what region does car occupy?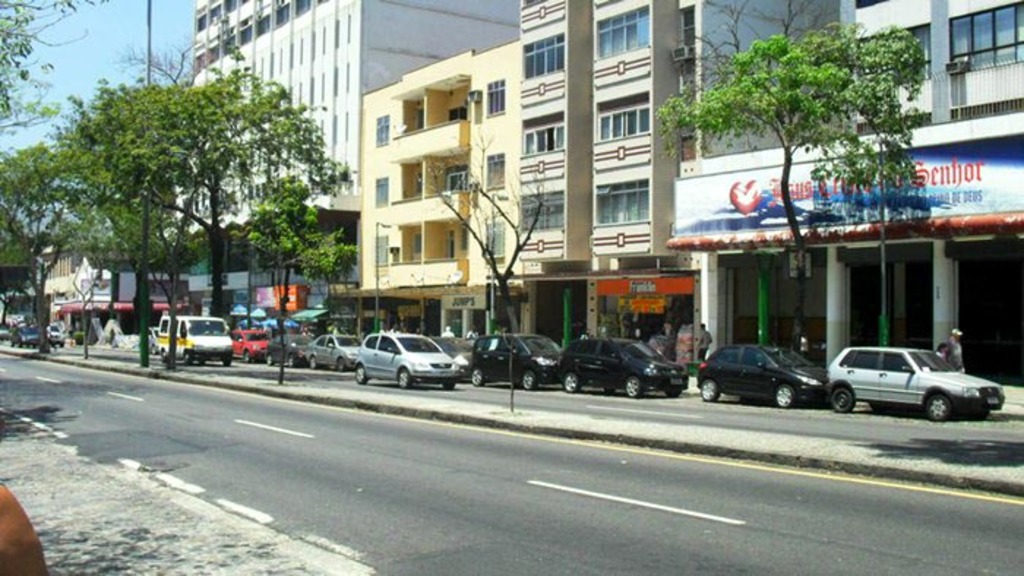
(x1=233, y1=330, x2=265, y2=364).
